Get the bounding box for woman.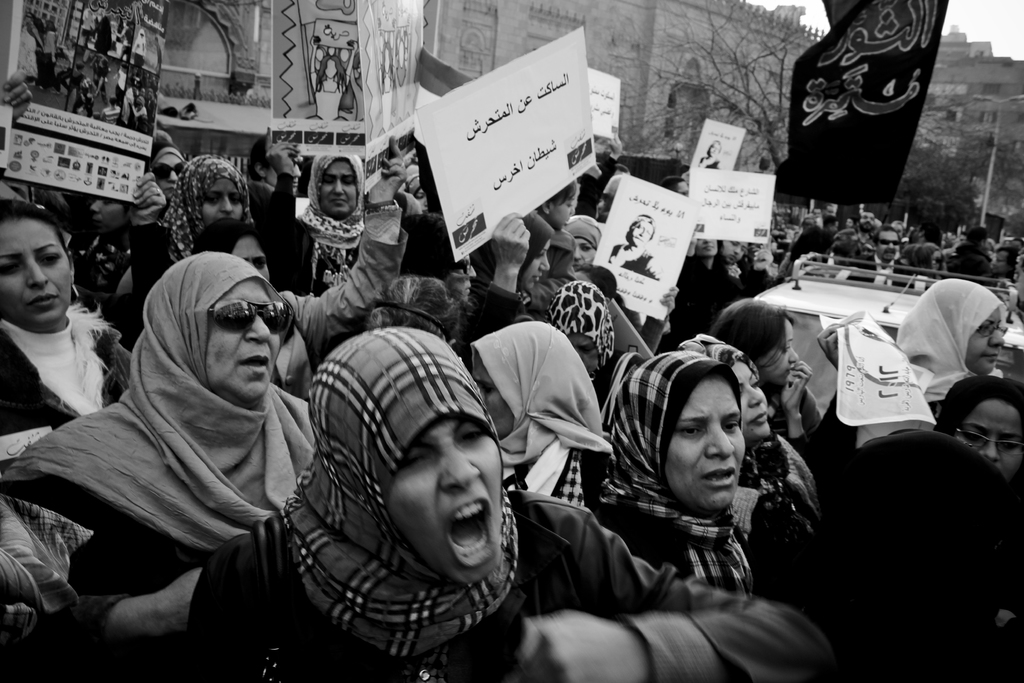
crop(2, 249, 330, 682).
